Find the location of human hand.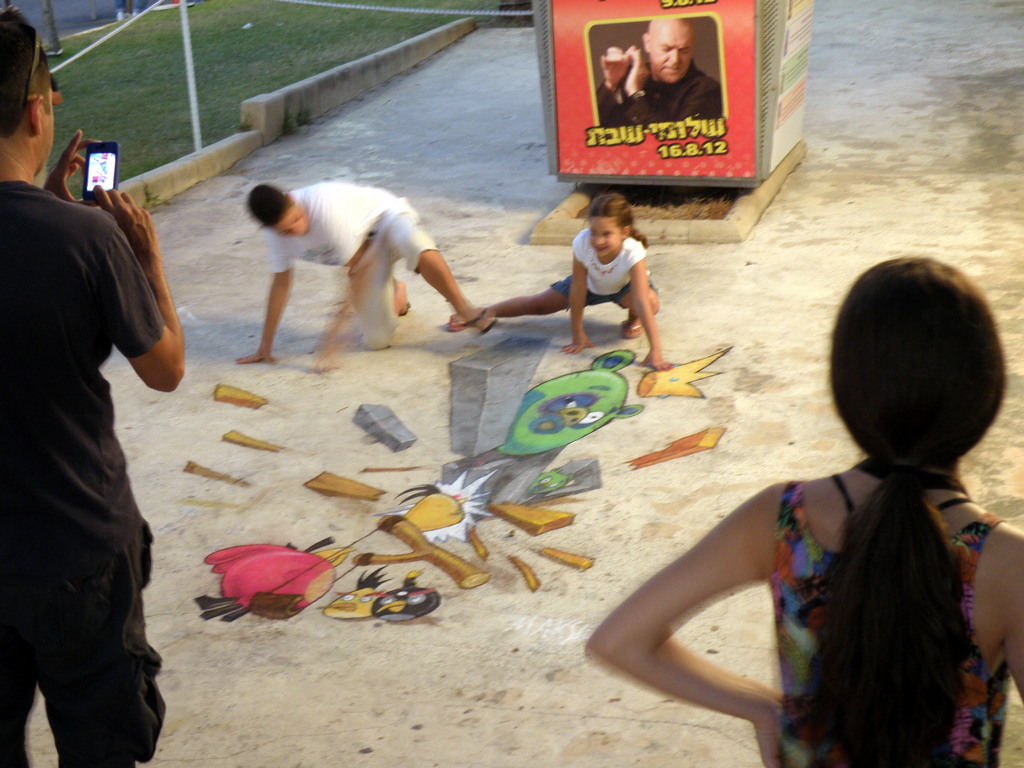
Location: select_region(88, 186, 161, 264).
